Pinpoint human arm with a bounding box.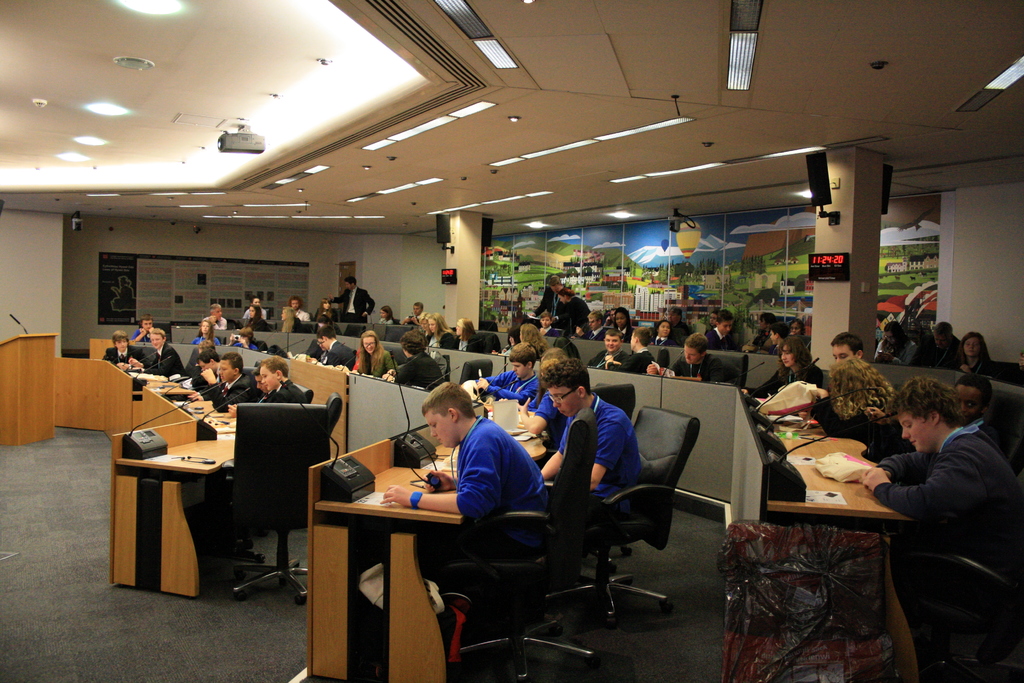
[367, 429, 493, 532].
